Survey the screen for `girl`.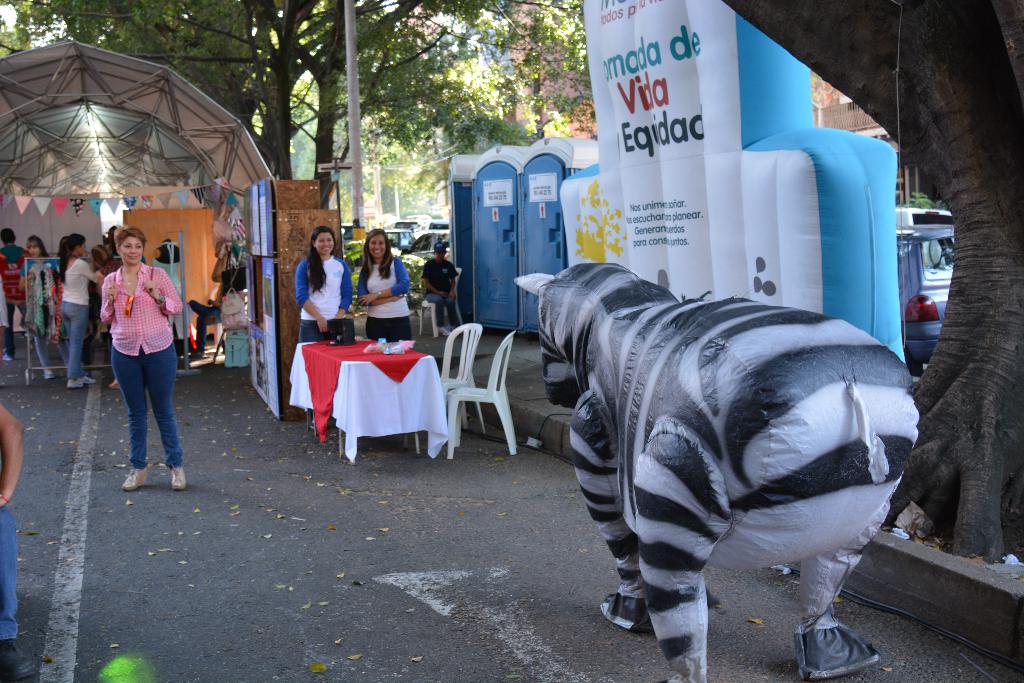
Survey found: region(356, 222, 411, 339).
